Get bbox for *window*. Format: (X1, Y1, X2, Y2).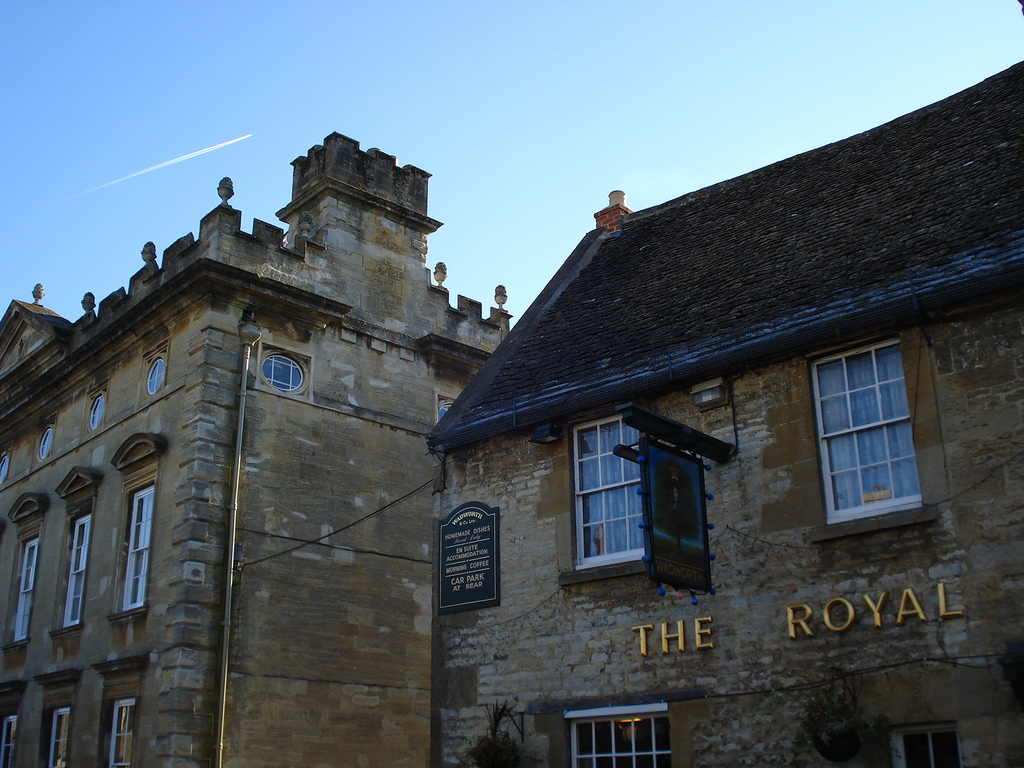
(40, 705, 70, 767).
